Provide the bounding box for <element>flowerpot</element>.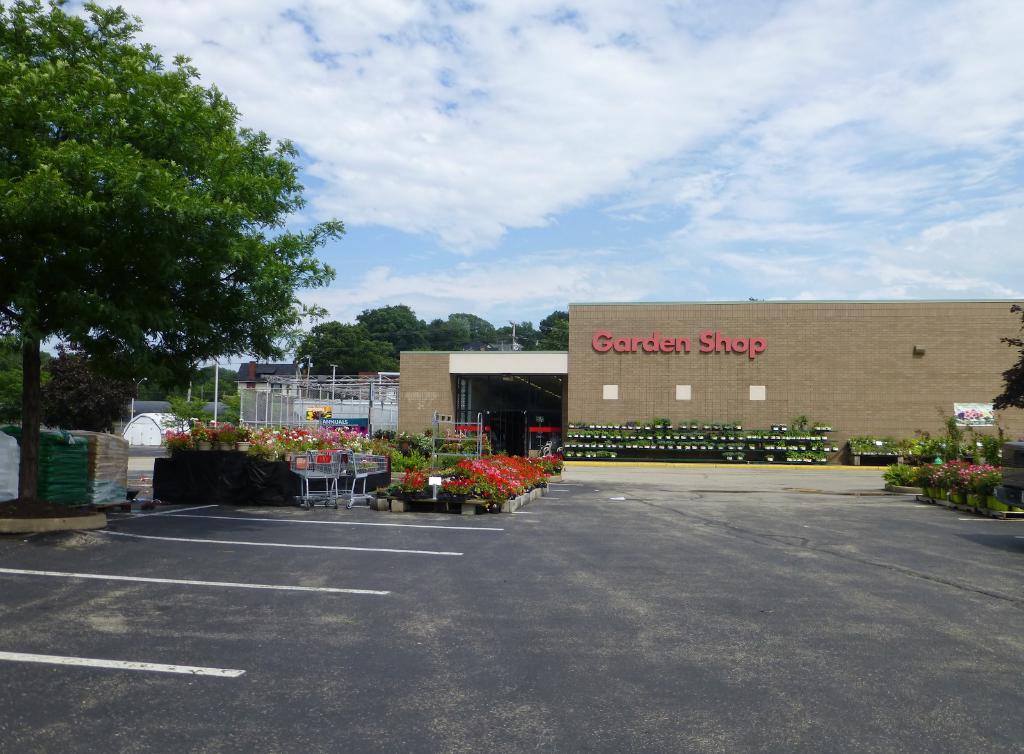
(x1=564, y1=451, x2=570, y2=458).
